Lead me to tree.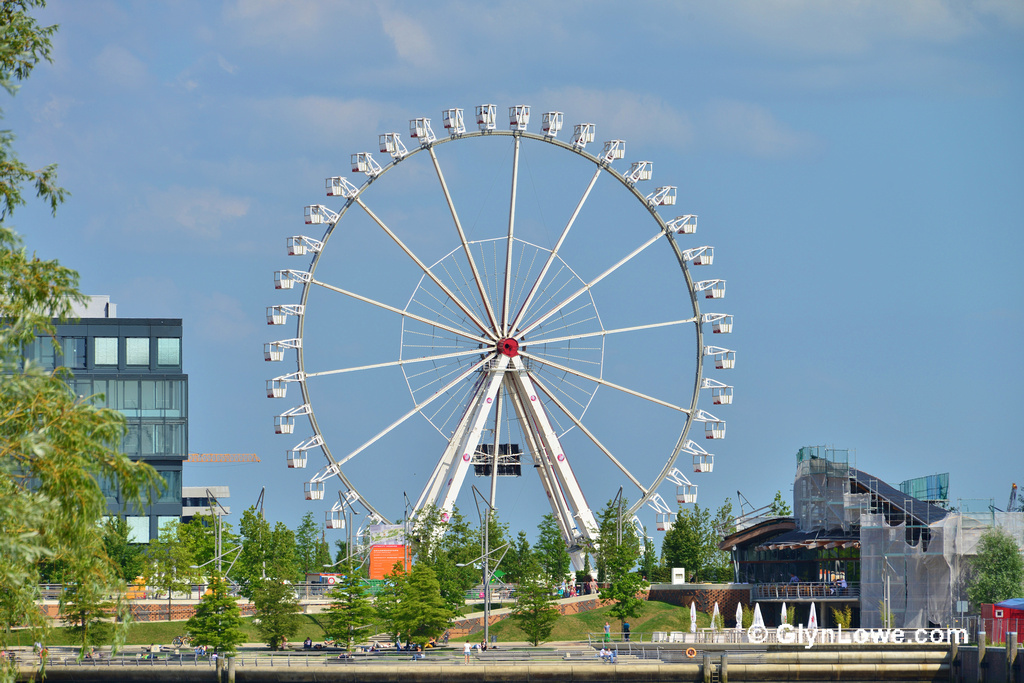
Lead to bbox(510, 580, 555, 644).
